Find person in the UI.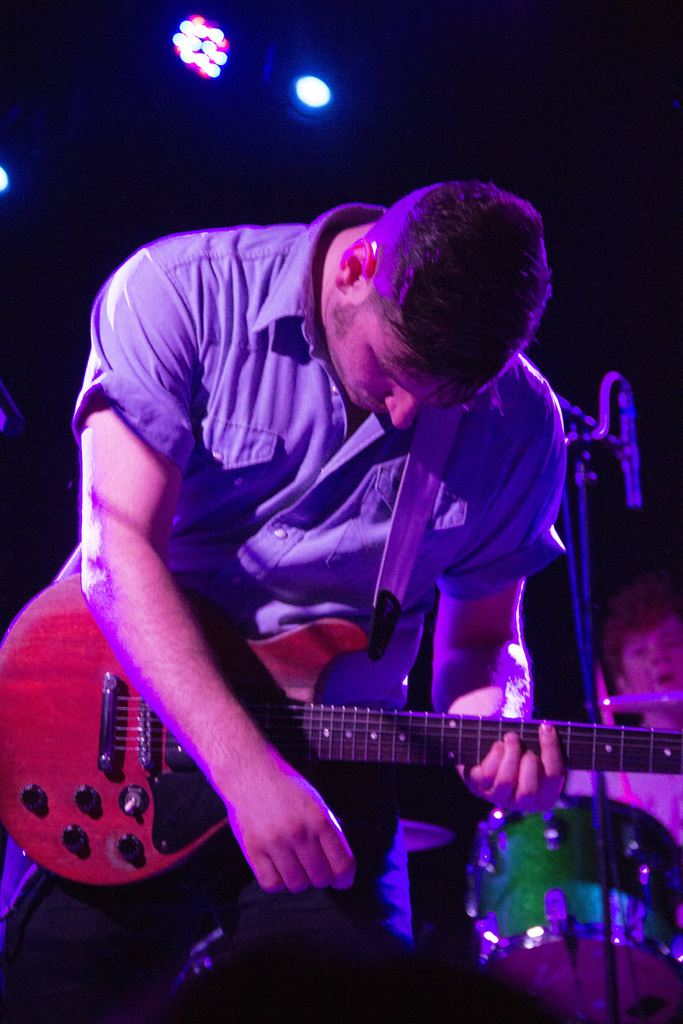
UI element at x1=0, y1=163, x2=588, y2=1023.
